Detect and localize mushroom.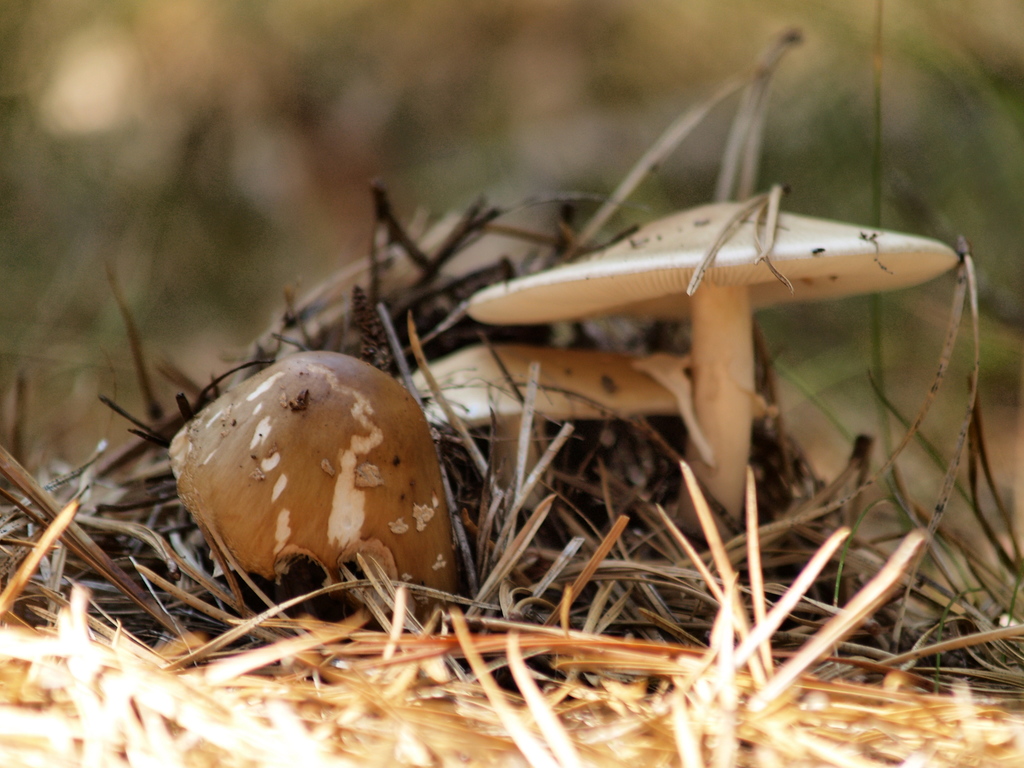
Localized at crop(403, 341, 773, 511).
